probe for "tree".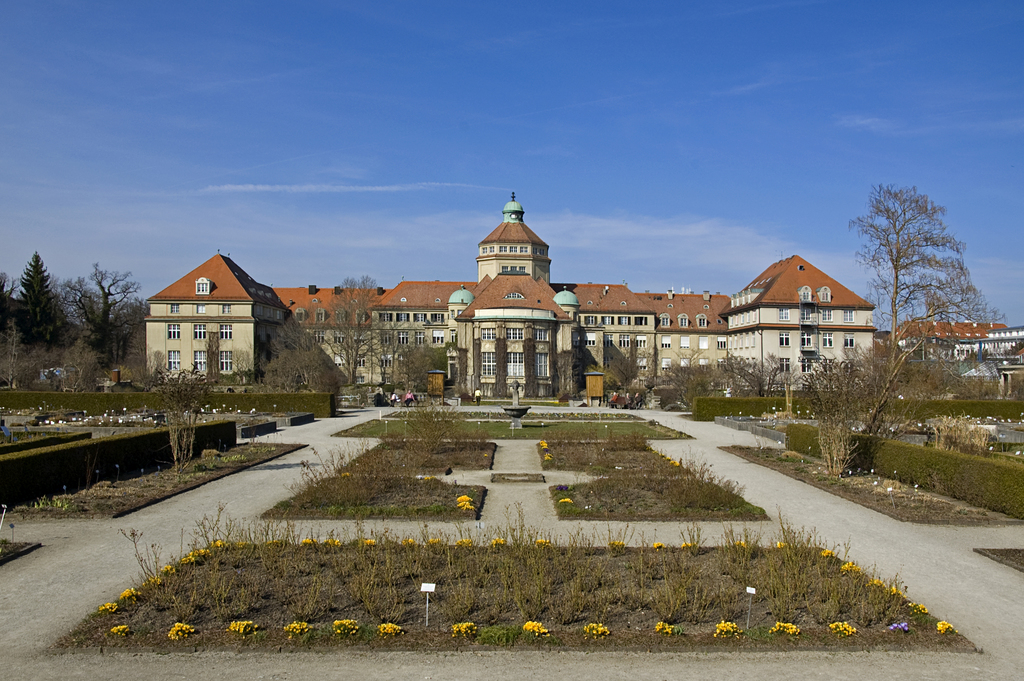
Probe result: box(53, 336, 107, 391).
